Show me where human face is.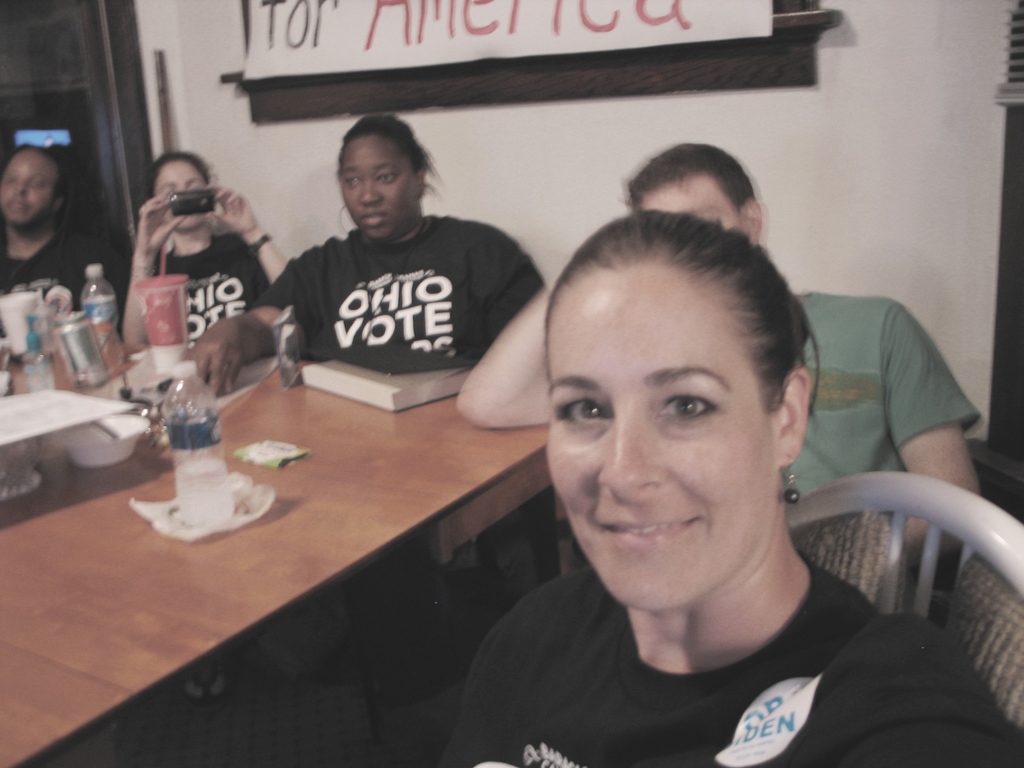
human face is at (x1=3, y1=152, x2=56, y2=227).
